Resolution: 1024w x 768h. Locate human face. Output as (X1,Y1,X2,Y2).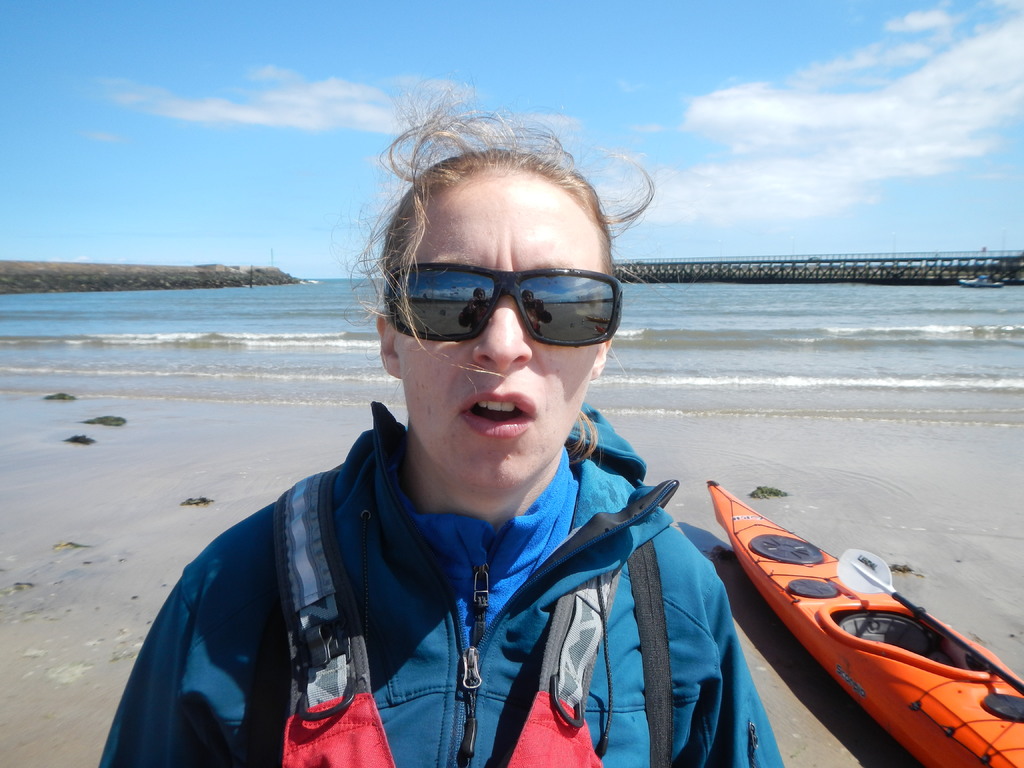
(402,177,599,484).
